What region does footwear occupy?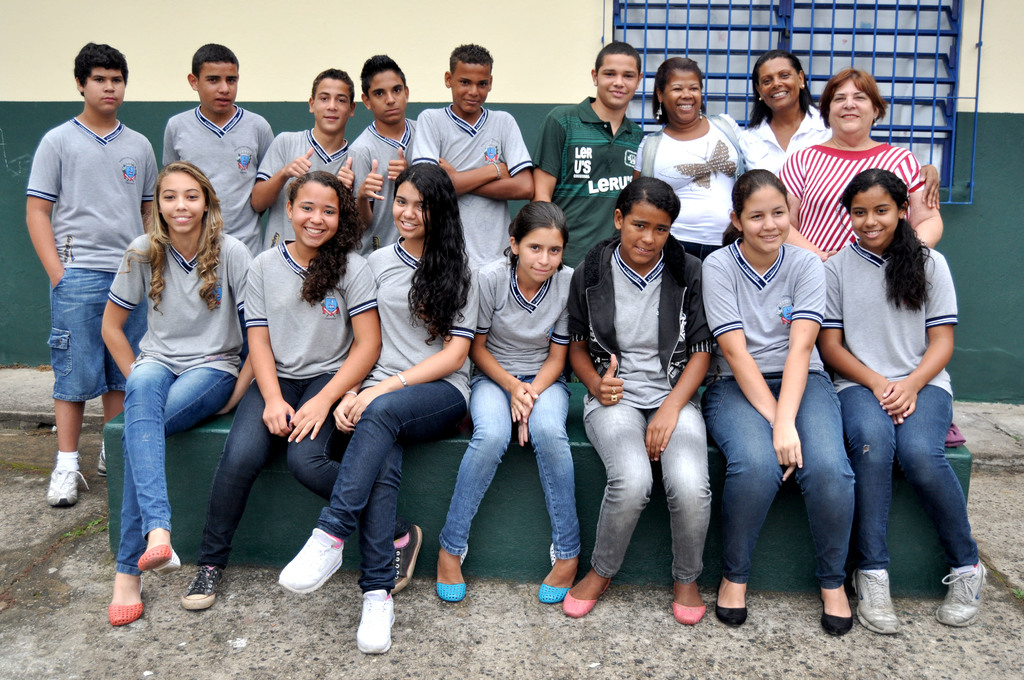
352:587:403:665.
